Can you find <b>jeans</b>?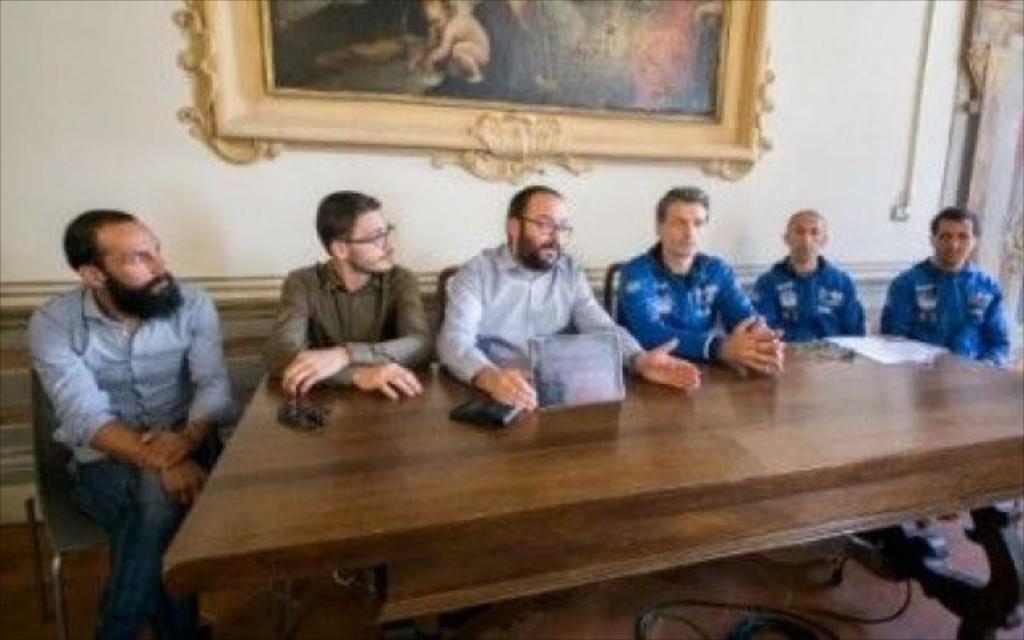
Yes, bounding box: (67, 426, 211, 638).
